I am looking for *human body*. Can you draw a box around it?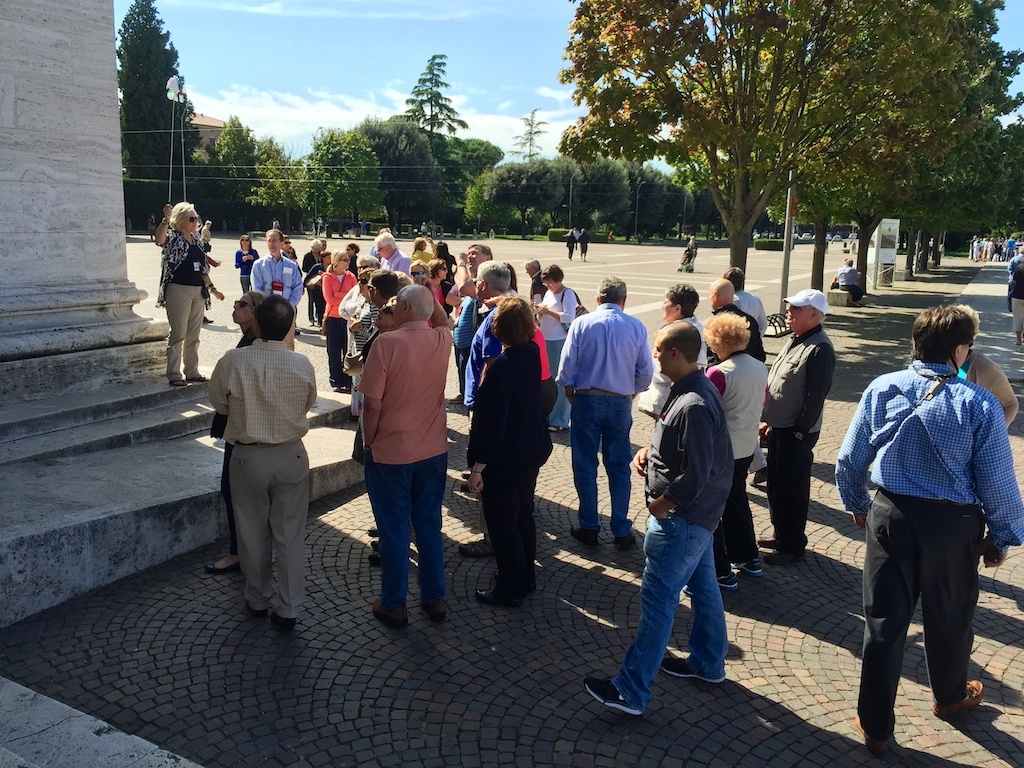
Sure, the bounding box is [left=347, top=265, right=459, bottom=630].
